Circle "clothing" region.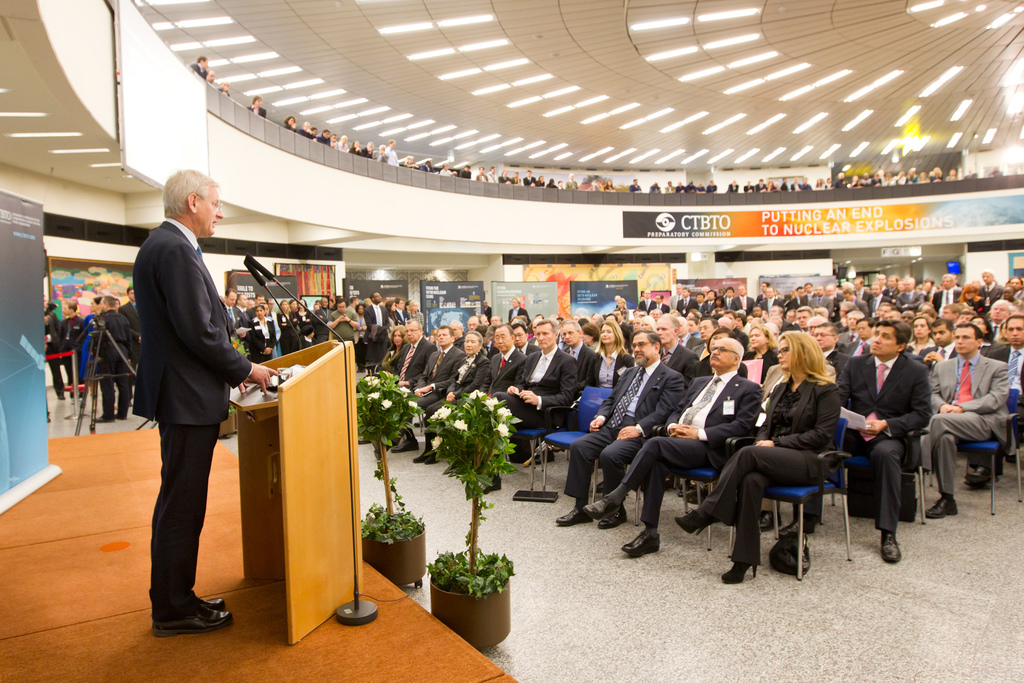
Region: l=333, t=142, r=348, b=153.
